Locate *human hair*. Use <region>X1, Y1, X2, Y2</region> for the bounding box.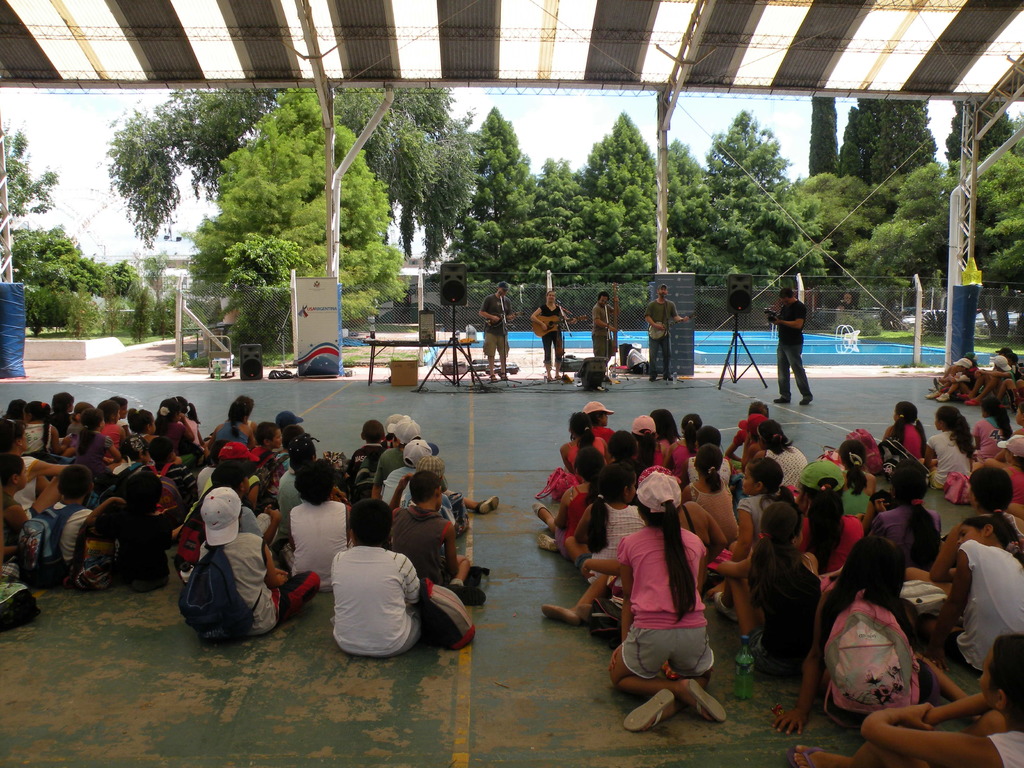
<region>123, 468, 166, 516</region>.
